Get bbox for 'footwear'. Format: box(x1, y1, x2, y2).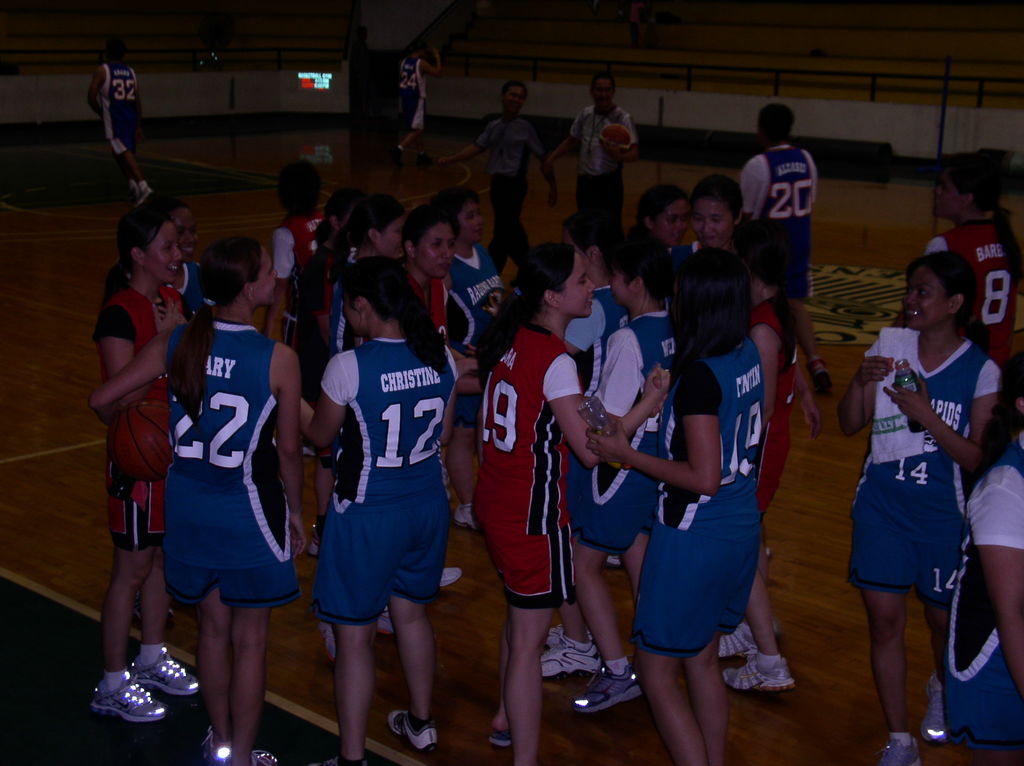
box(815, 371, 831, 394).
